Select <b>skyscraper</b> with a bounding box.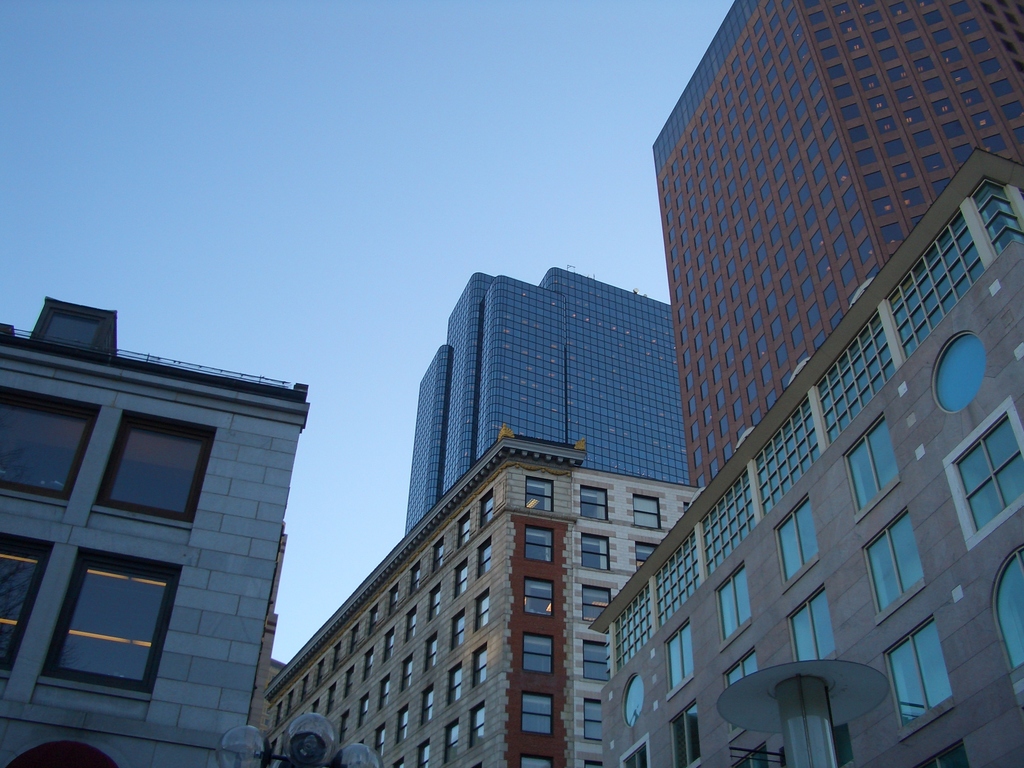
[x1=651, y1=0, x2=1023, y2=487].
